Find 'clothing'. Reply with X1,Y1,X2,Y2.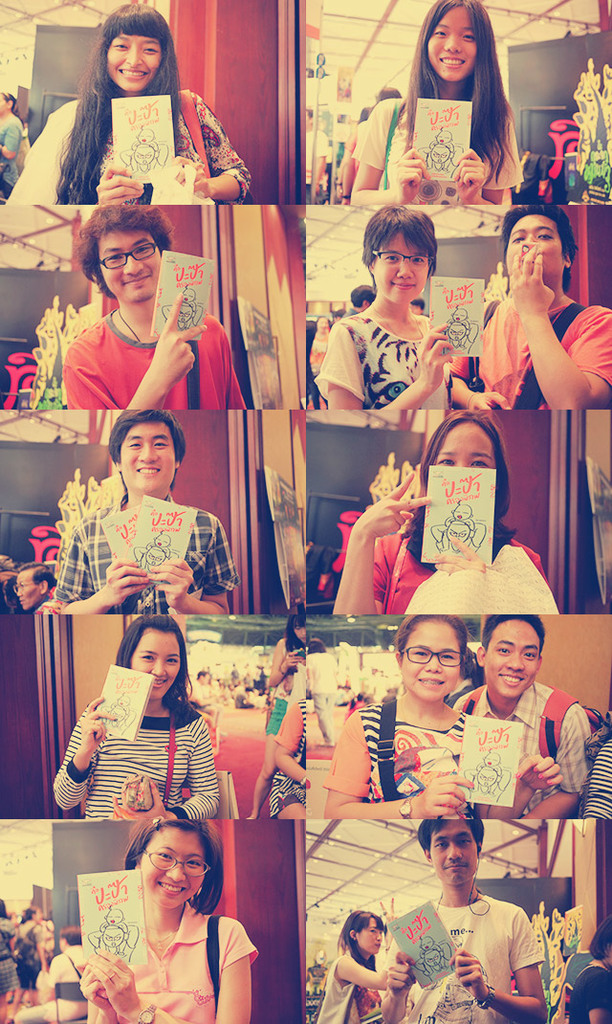
52,701,216,815.
